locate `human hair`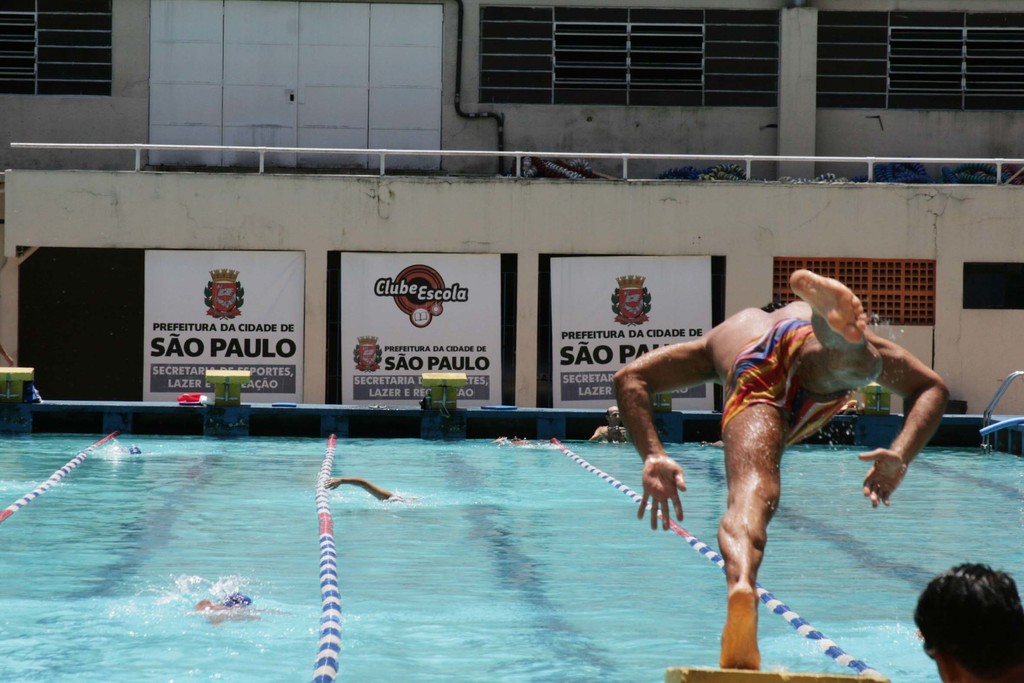
l=931, t=575, r=1023, b=682
